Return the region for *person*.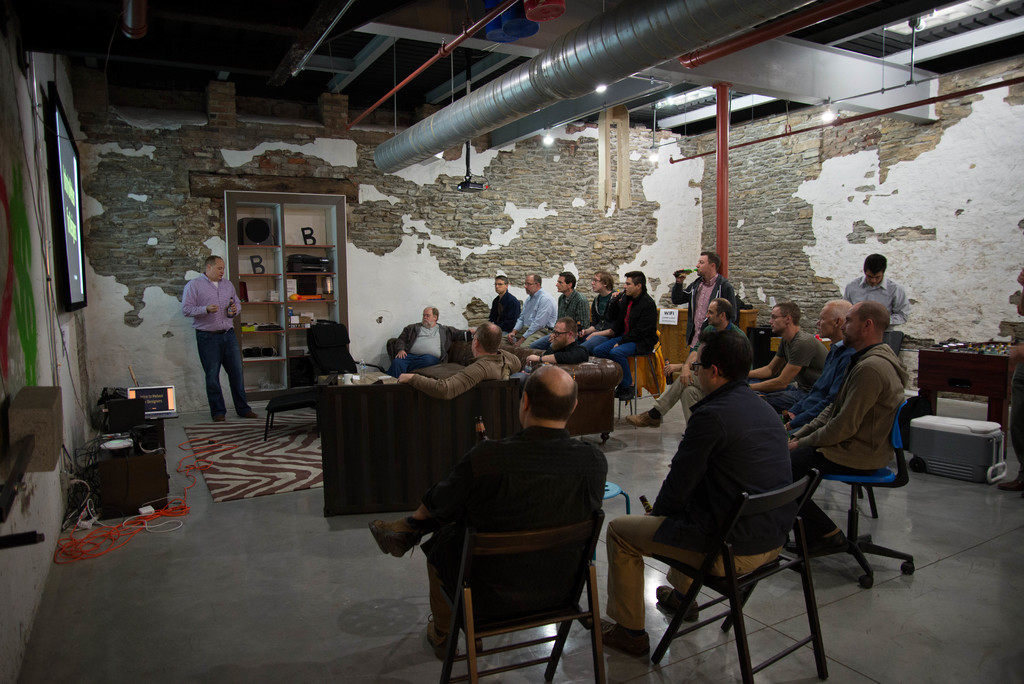
crop(623, 293, 750, 427).
